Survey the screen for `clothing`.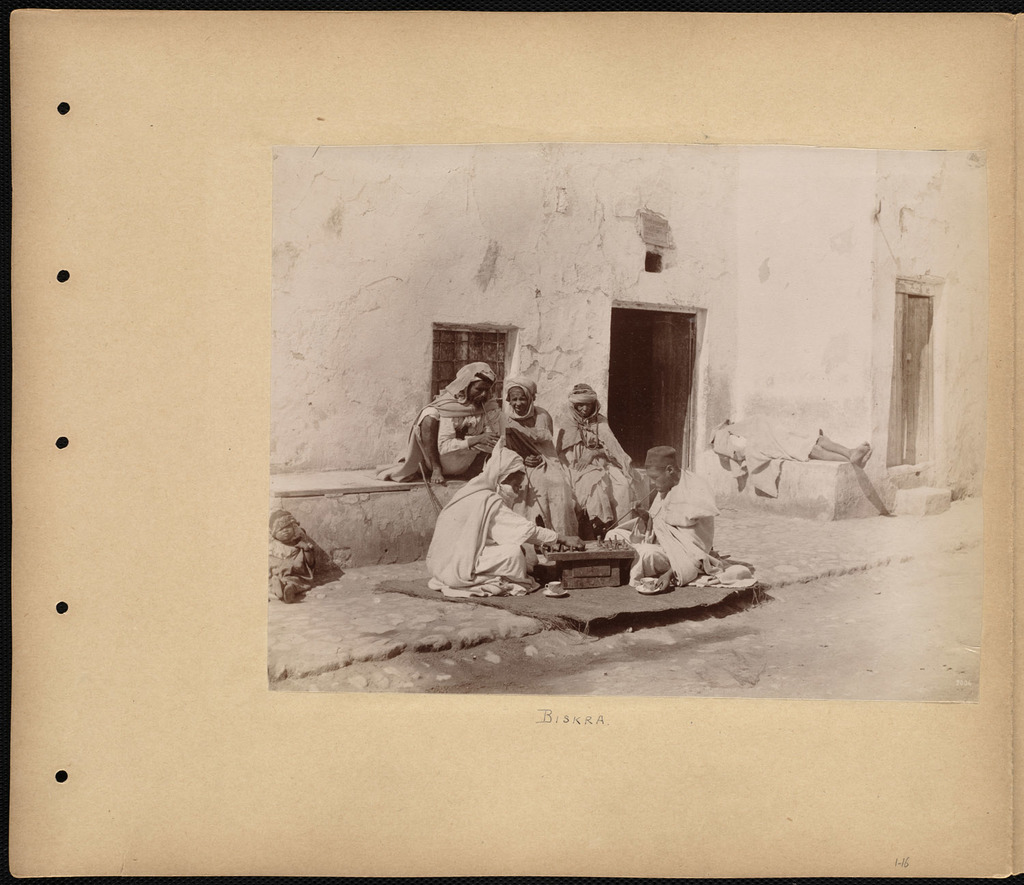
Survey found: (left=499, top=371, right=568, bottom=557).
